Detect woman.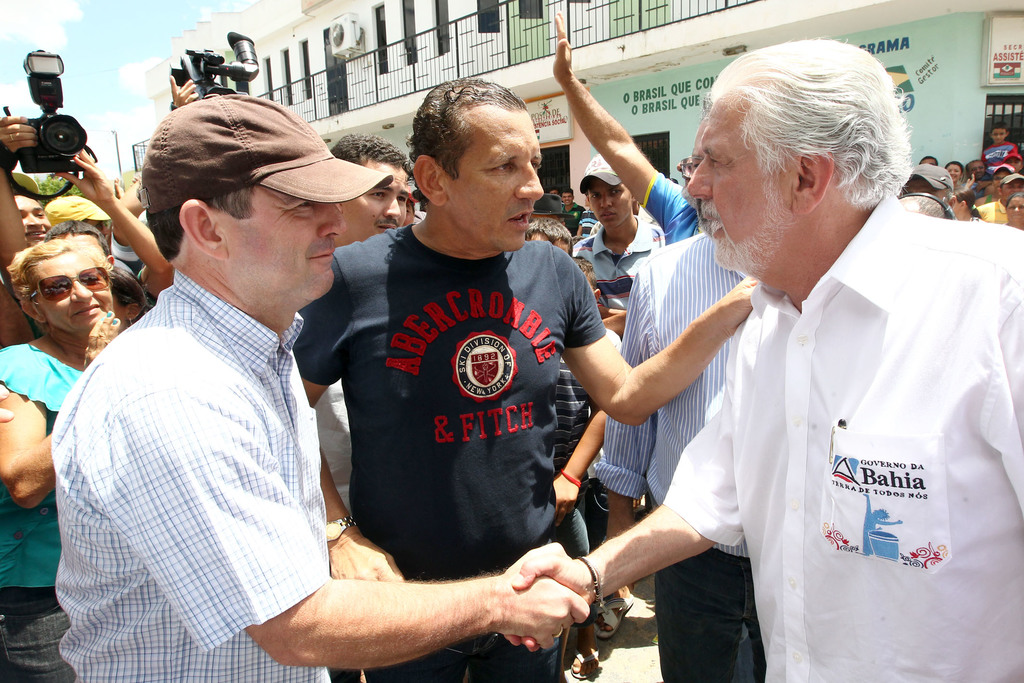
Detected at pyautogui.locateOnScreen(0, 235, 124, 682).
